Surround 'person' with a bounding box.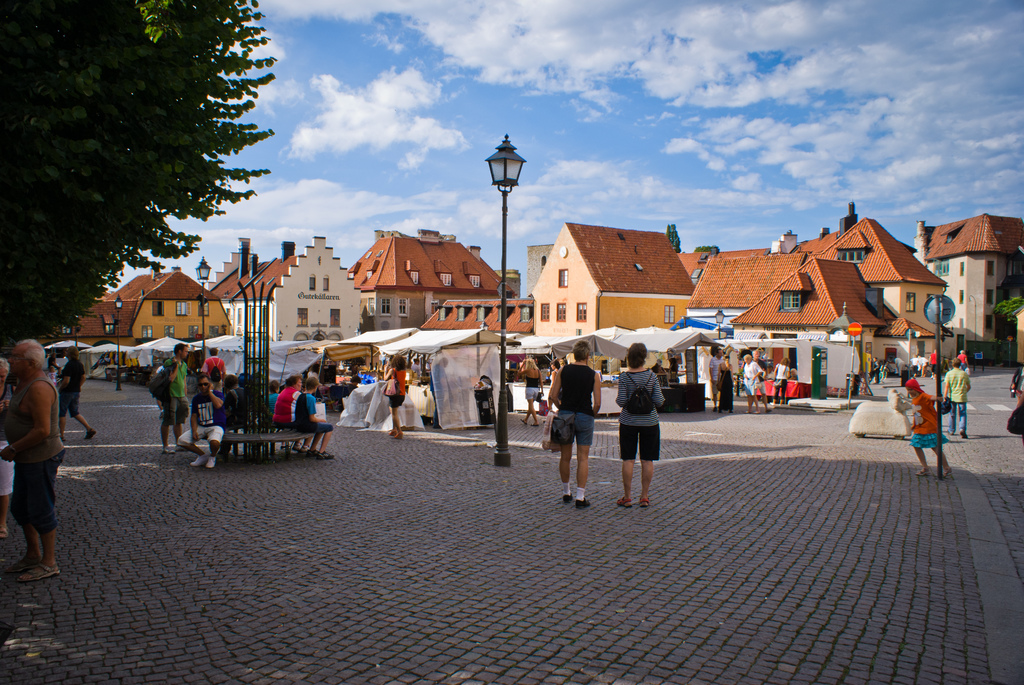
{"left": 616, "top": 339, "right": 674, "bottom": 516}.
